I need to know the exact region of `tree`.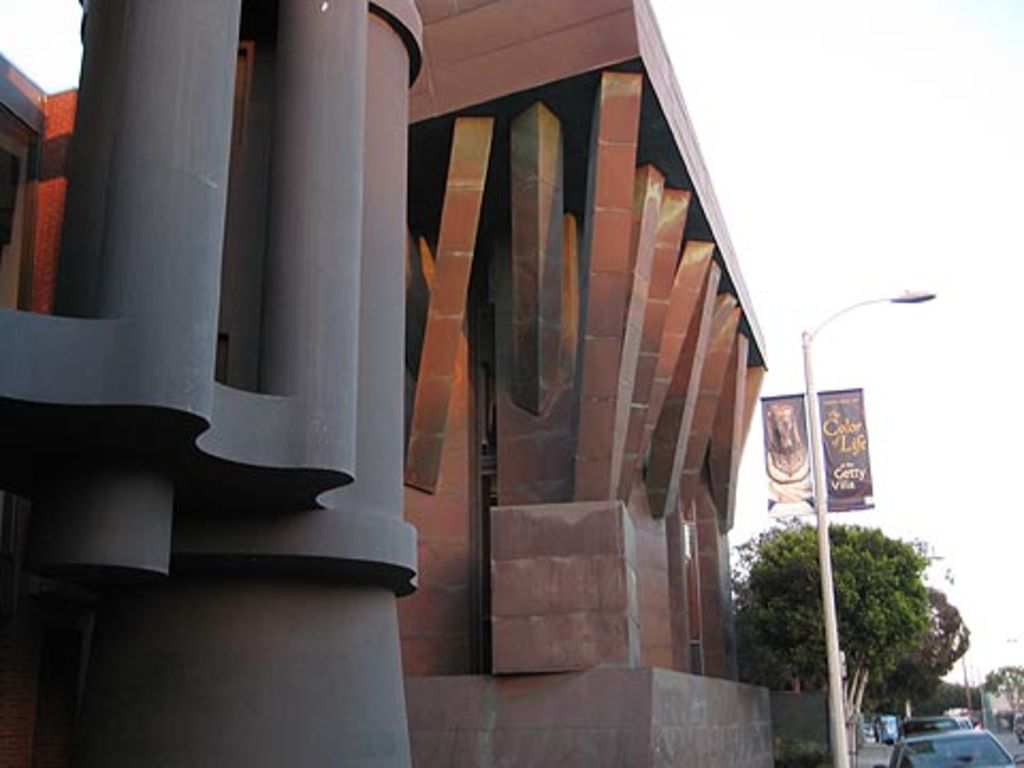
Region: 966,659,1022,738.
